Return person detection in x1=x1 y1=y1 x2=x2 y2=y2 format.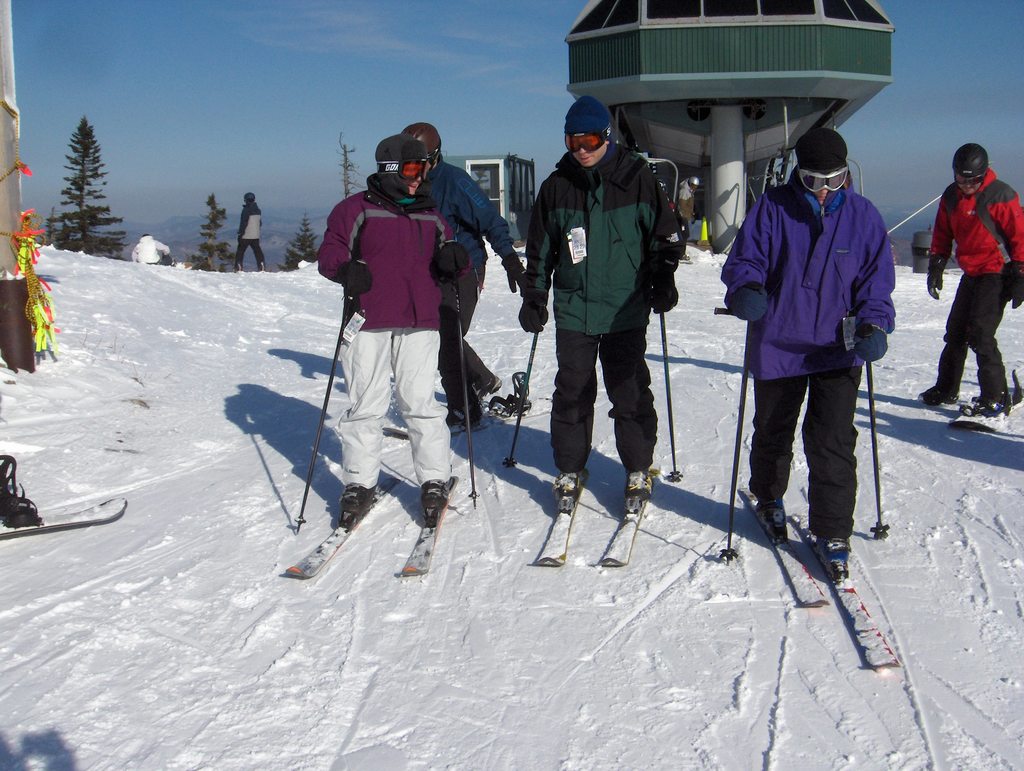
x1=234 y1=186 x2=268 y2=273.
